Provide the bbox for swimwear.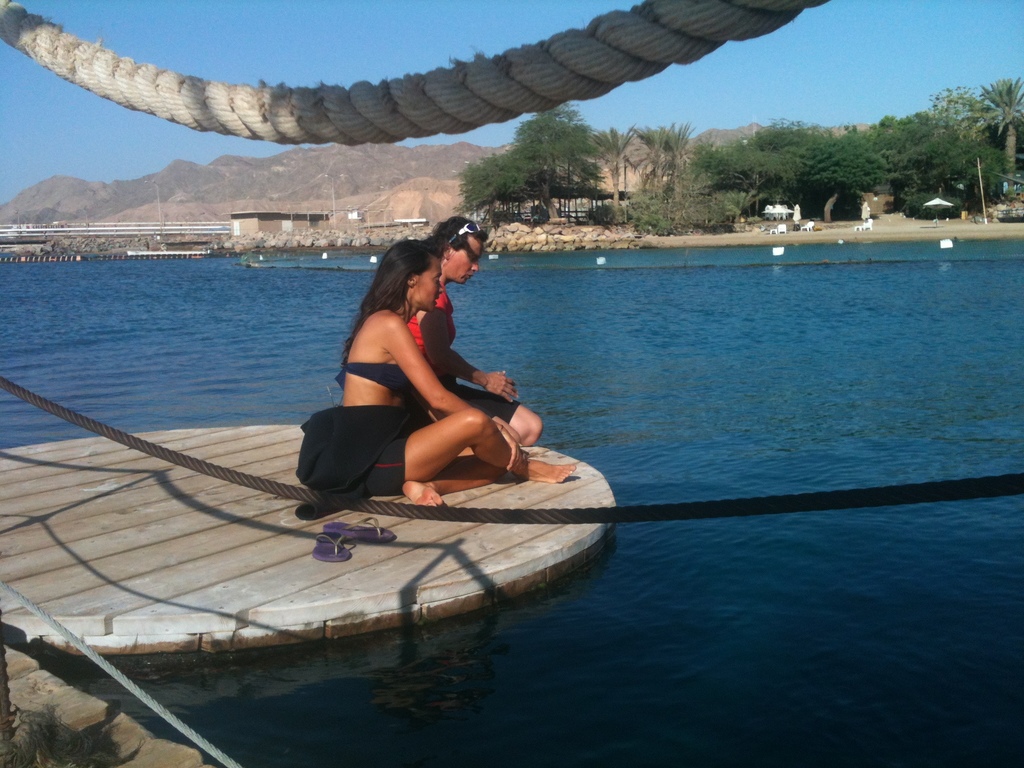
329, 358, 409, 388.
